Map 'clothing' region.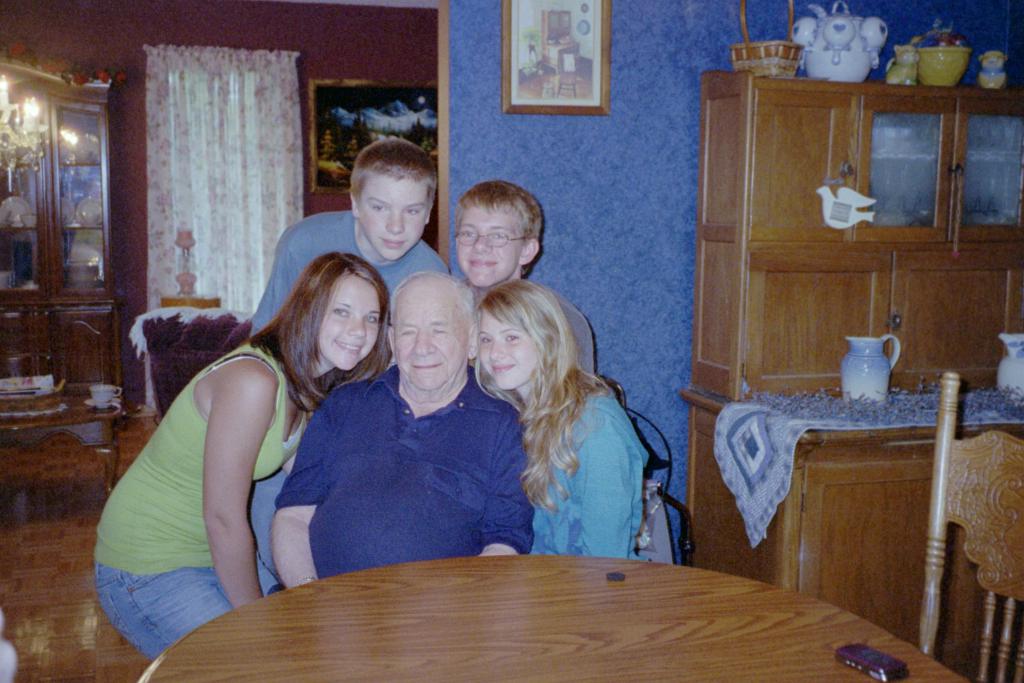
Mapped to [249, 207, 450, 336].
